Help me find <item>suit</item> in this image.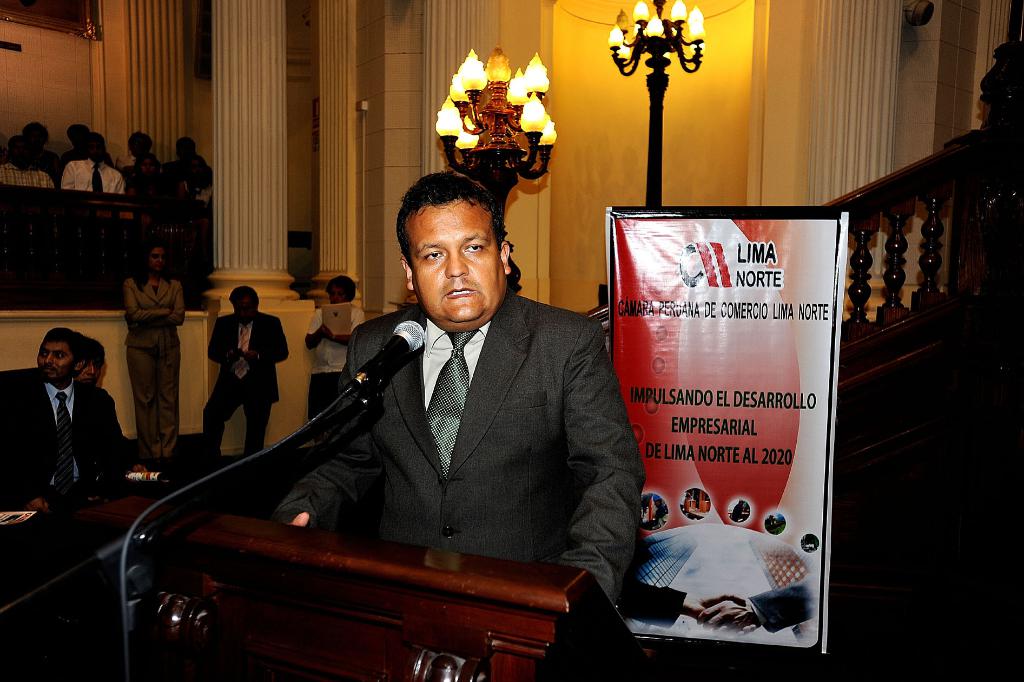
Found it: <bbox>262, 222, 656, 595</bbox>.
